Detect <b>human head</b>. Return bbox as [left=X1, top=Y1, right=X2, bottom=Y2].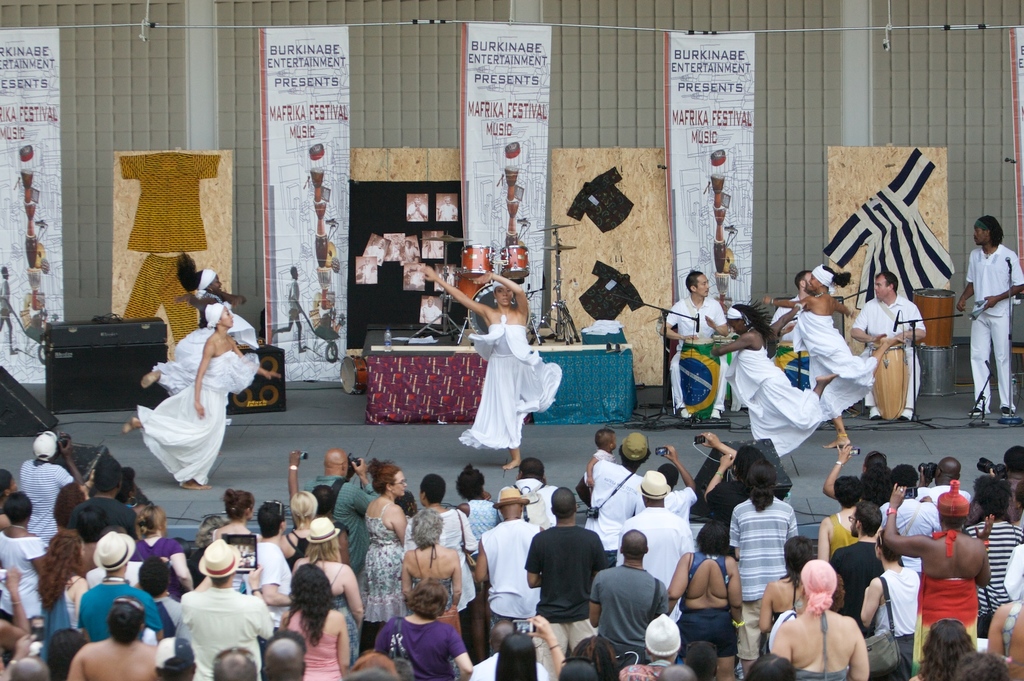
[left=797, top=561, right=842, bottom=601].
